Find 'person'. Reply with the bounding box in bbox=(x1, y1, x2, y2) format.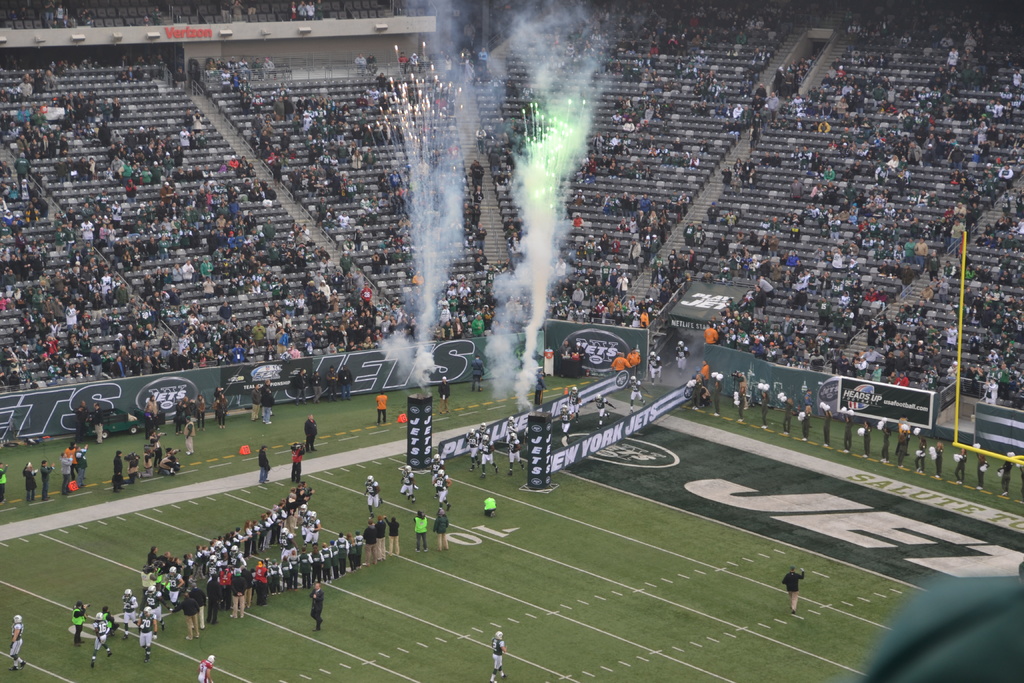
bbox=(428, 451, 447, 488).
